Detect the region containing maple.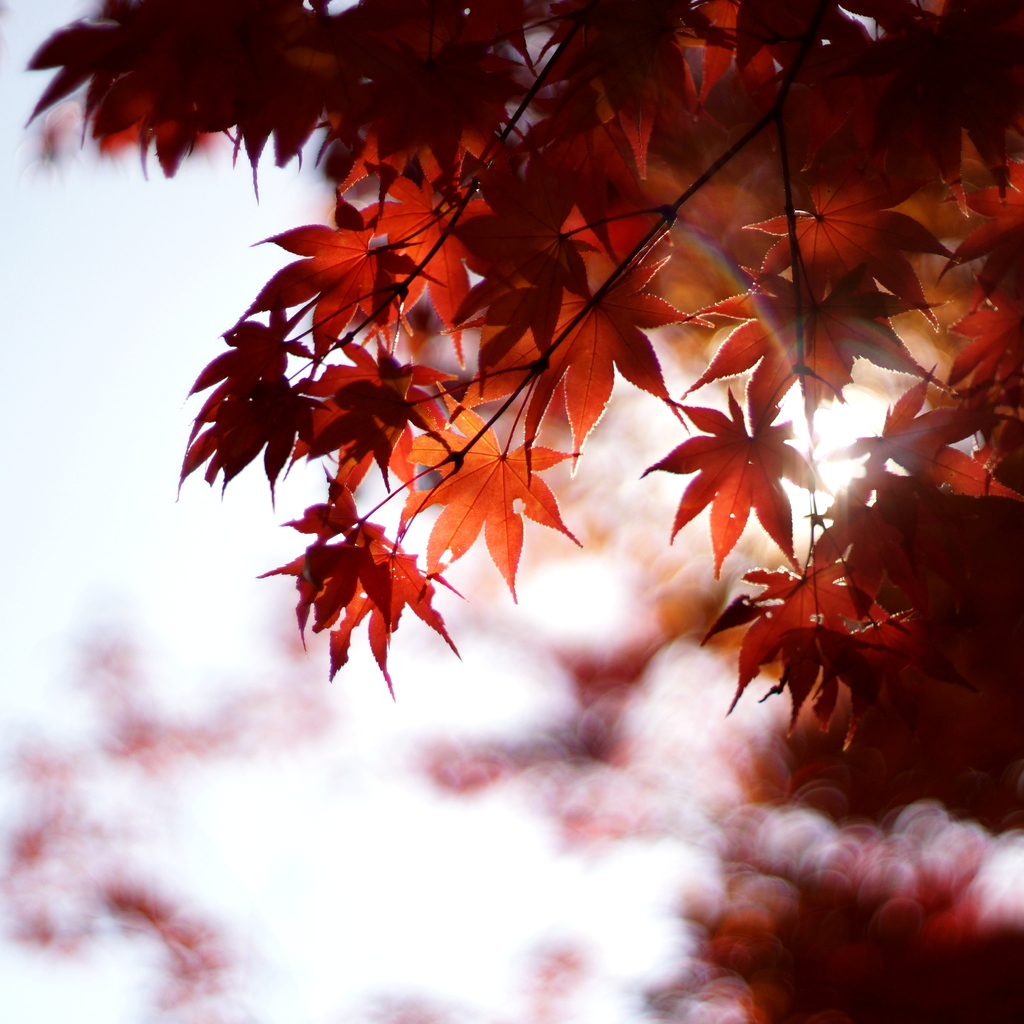
detection(640, 387, 835, 580).
